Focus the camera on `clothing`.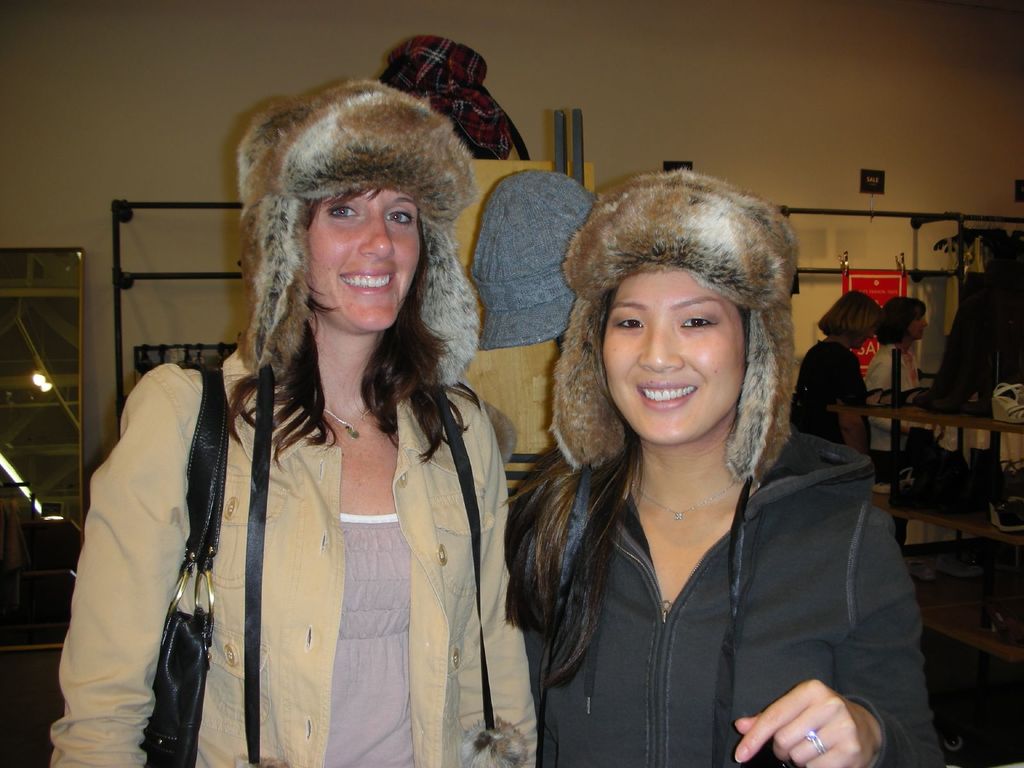
Focus region: crop(857, 339, 931, 442).
